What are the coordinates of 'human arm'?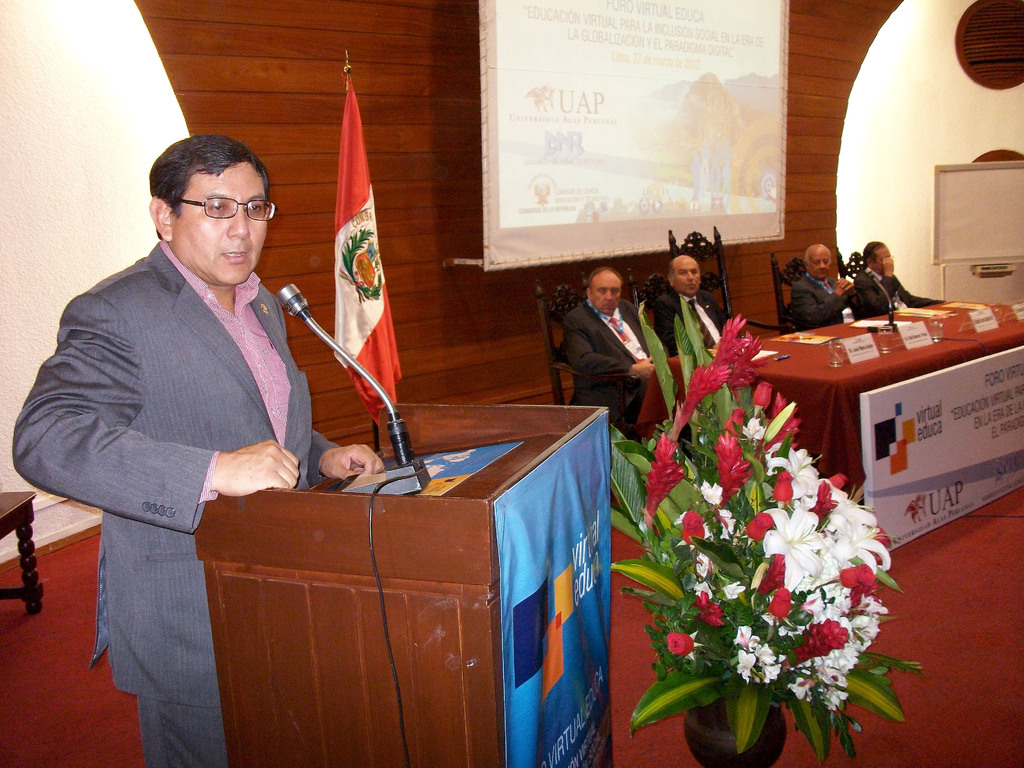
[854, 257, 890, 320].
